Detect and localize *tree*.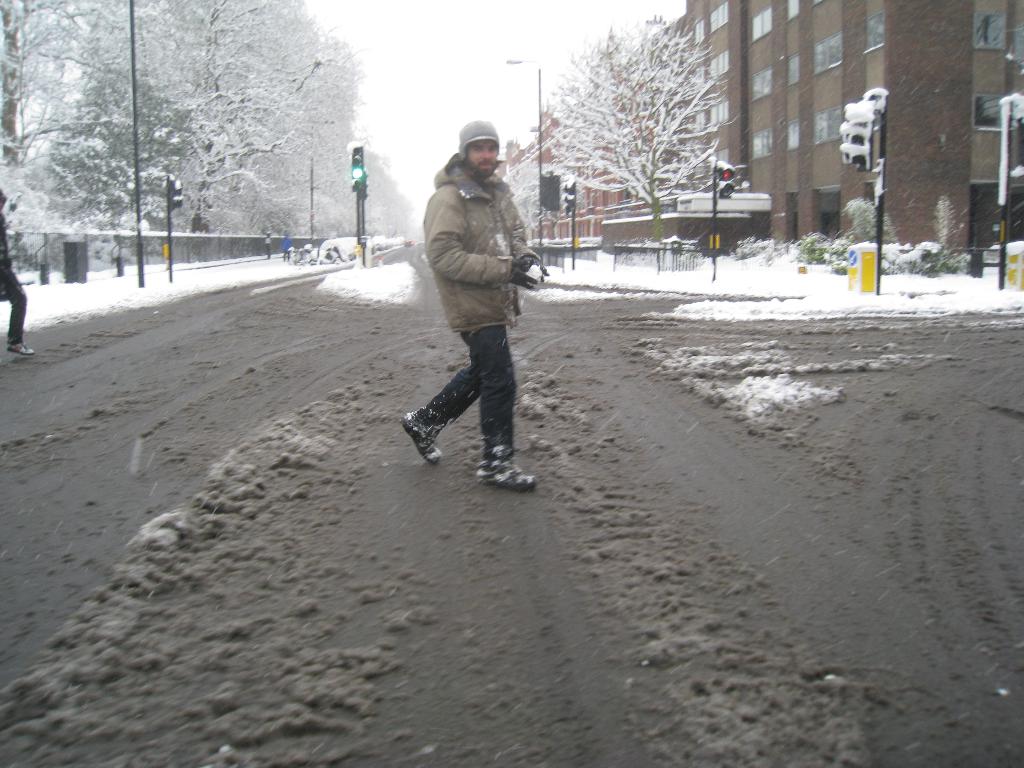
Localized at Rect(501, 154, 582, 243).
